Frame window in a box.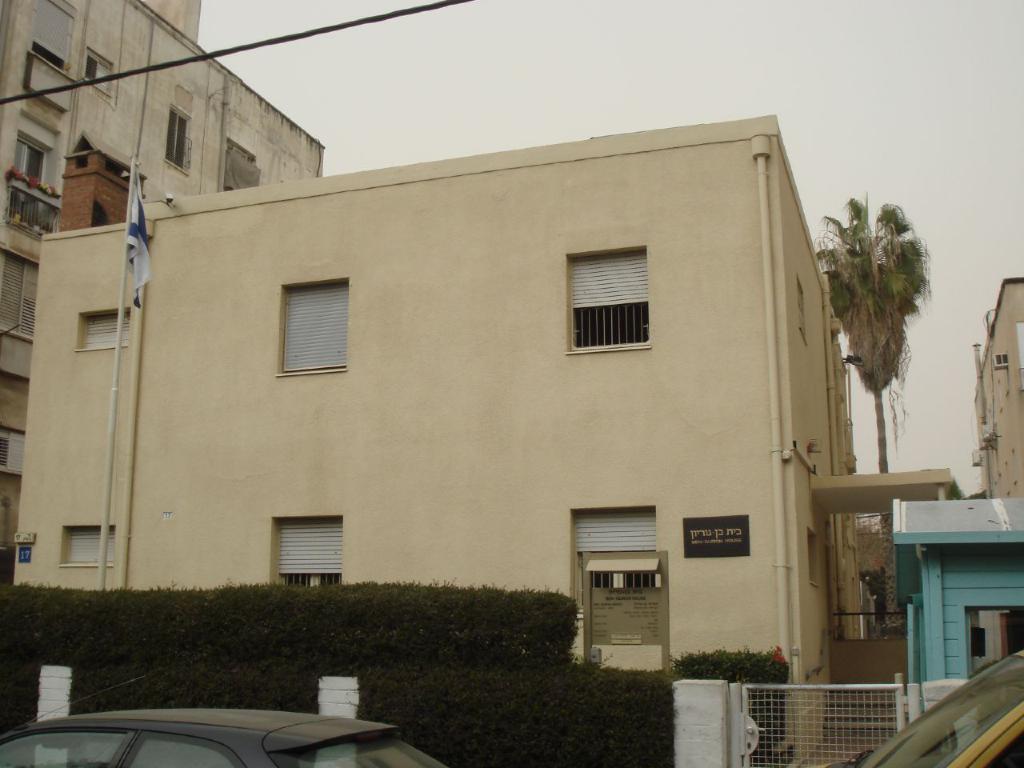
(x1=165, y1=111, x2=190, y2=181).
